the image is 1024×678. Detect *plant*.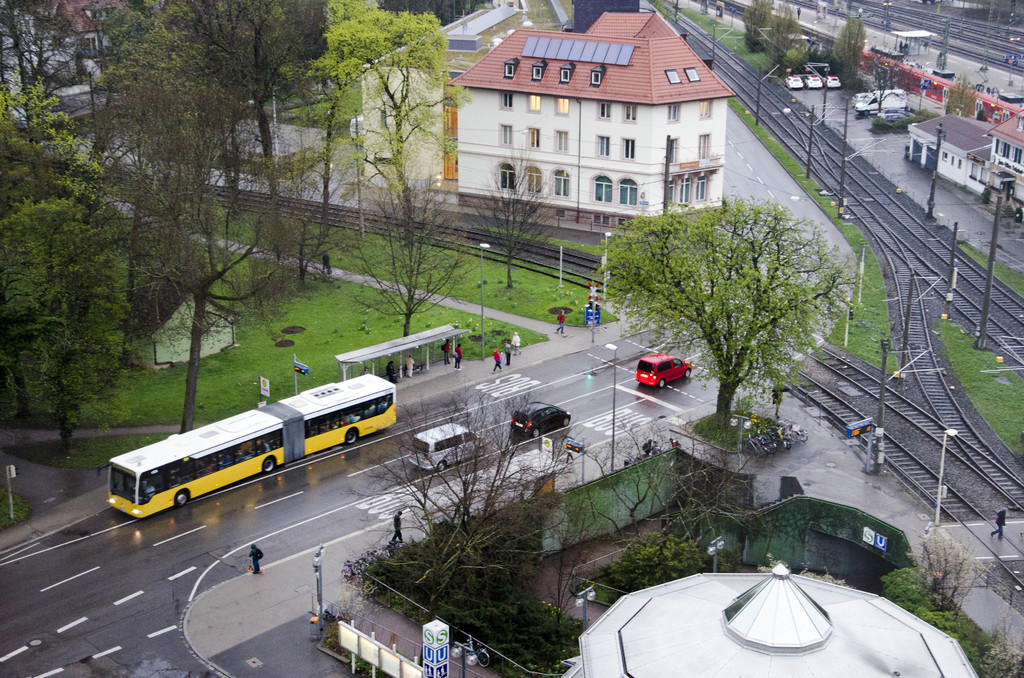
Detection: (x1=978, y1=602, x2=1014, y2=677).
